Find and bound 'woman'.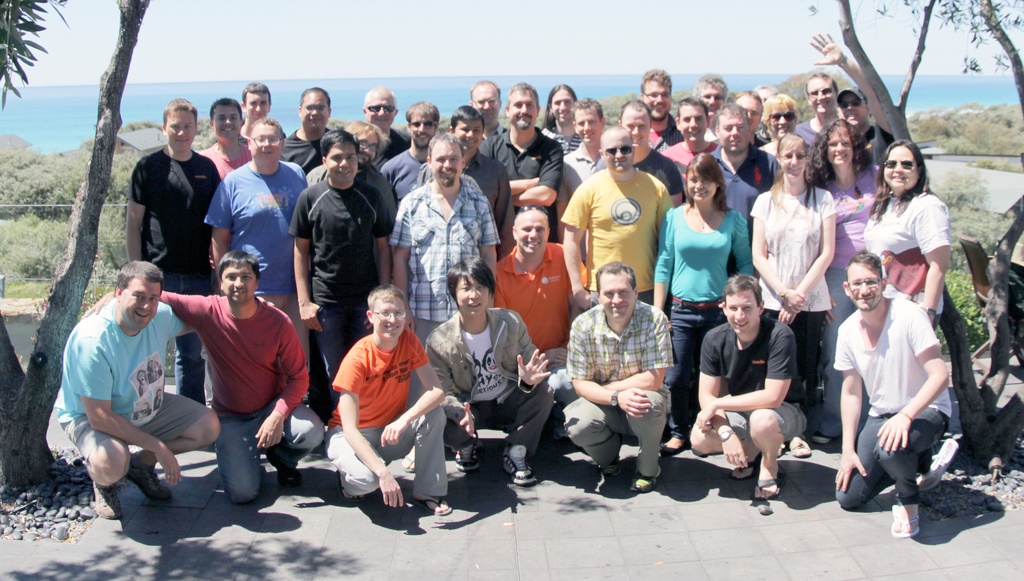
Bound: bbox=(748, 129, 840, 416).
